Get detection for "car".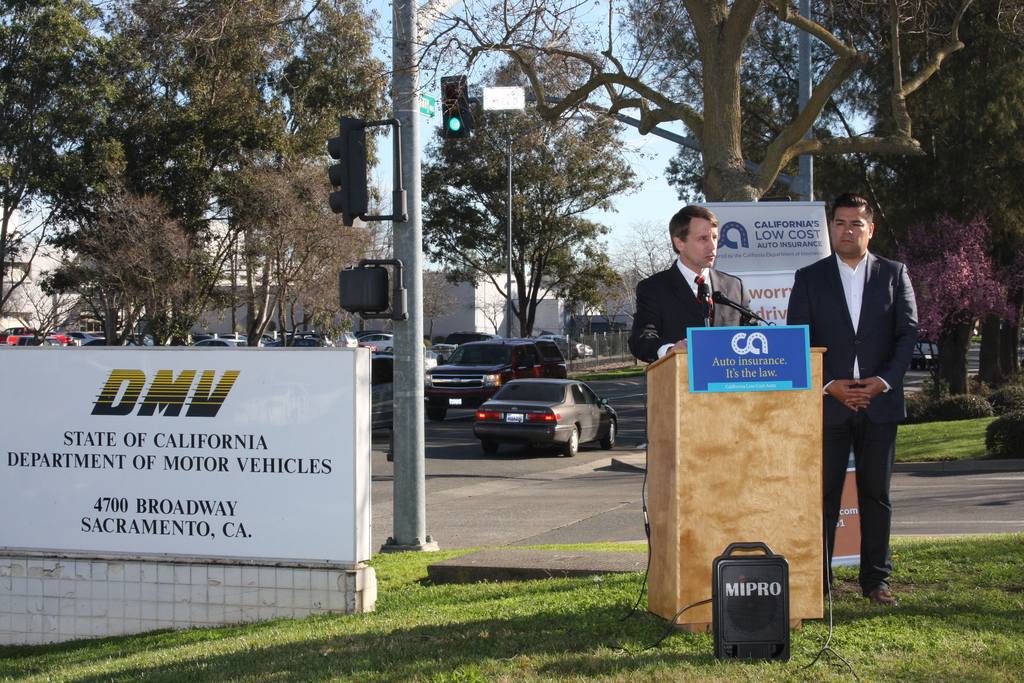
Detection: {"left": 469, "top": 366, "right": 627, "bottom": 459}.
